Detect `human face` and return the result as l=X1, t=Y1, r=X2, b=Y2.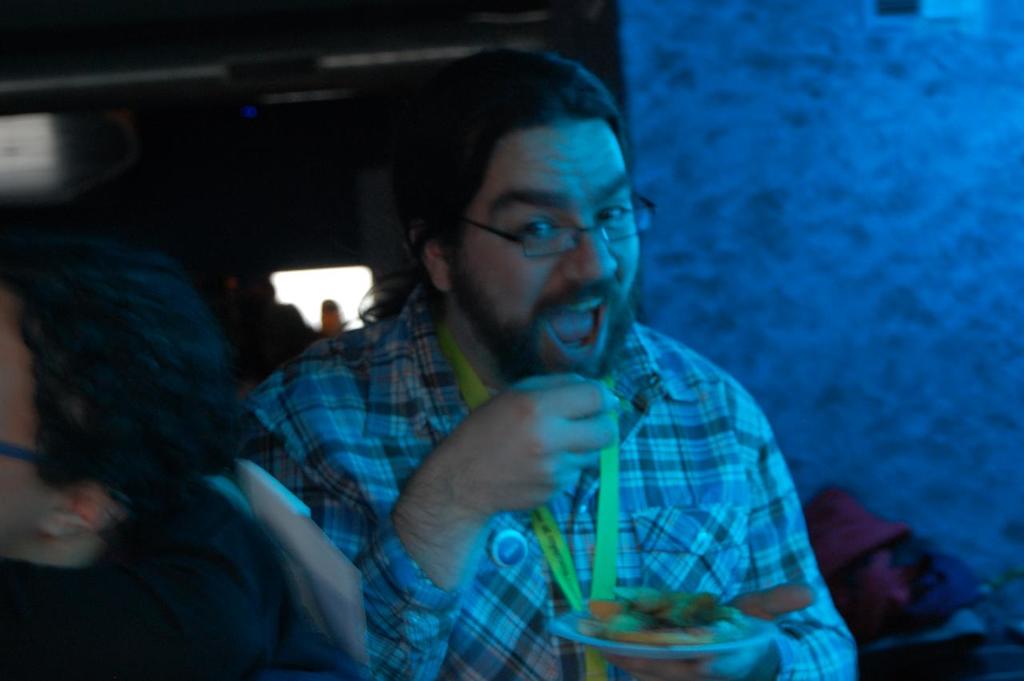
l=0, t=283, r=44, b=556.
